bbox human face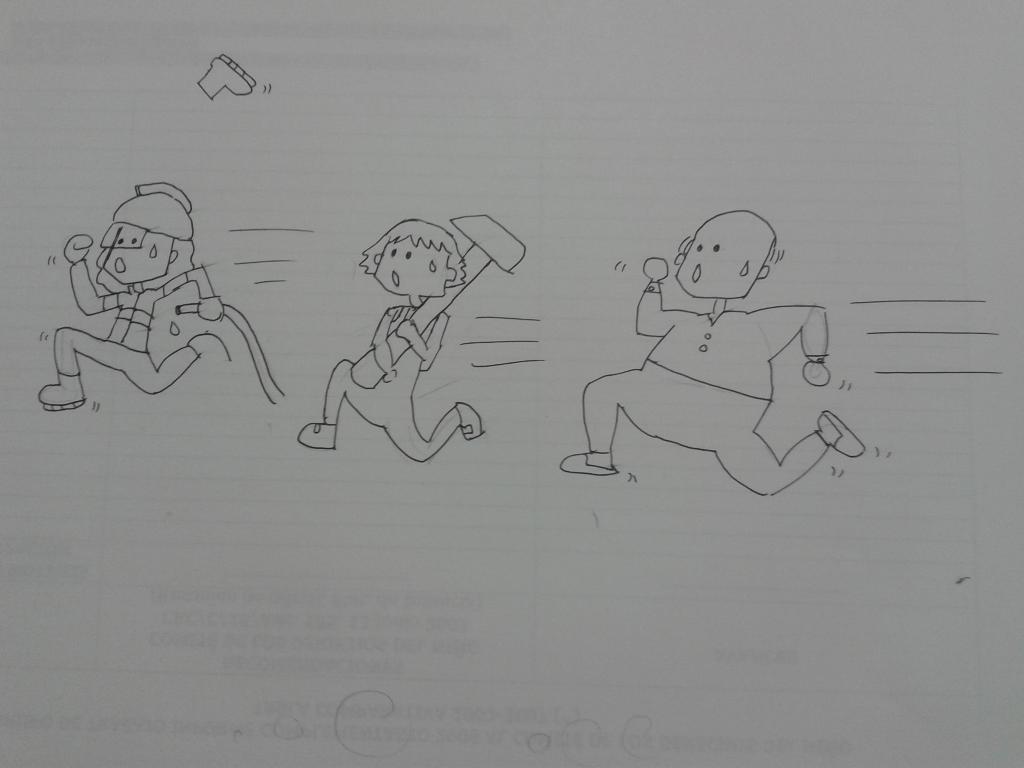
pyautogui.locateOnScreen(376, 239, 445, 300)
